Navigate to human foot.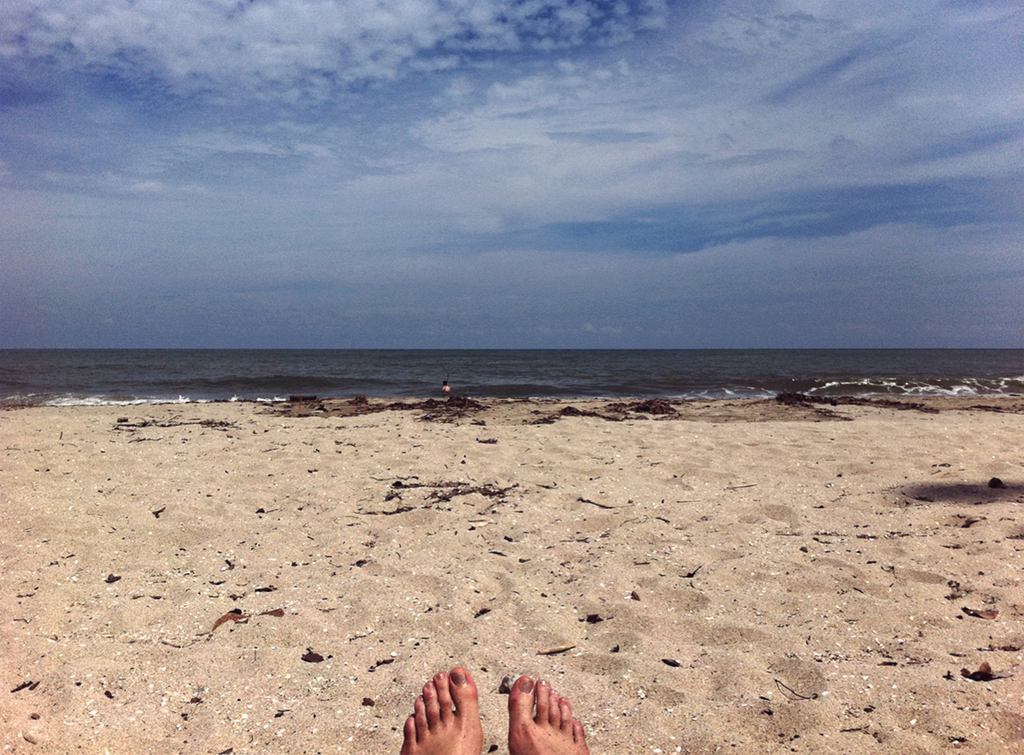
Navigation target: detection(510, 679, 590, 754).
